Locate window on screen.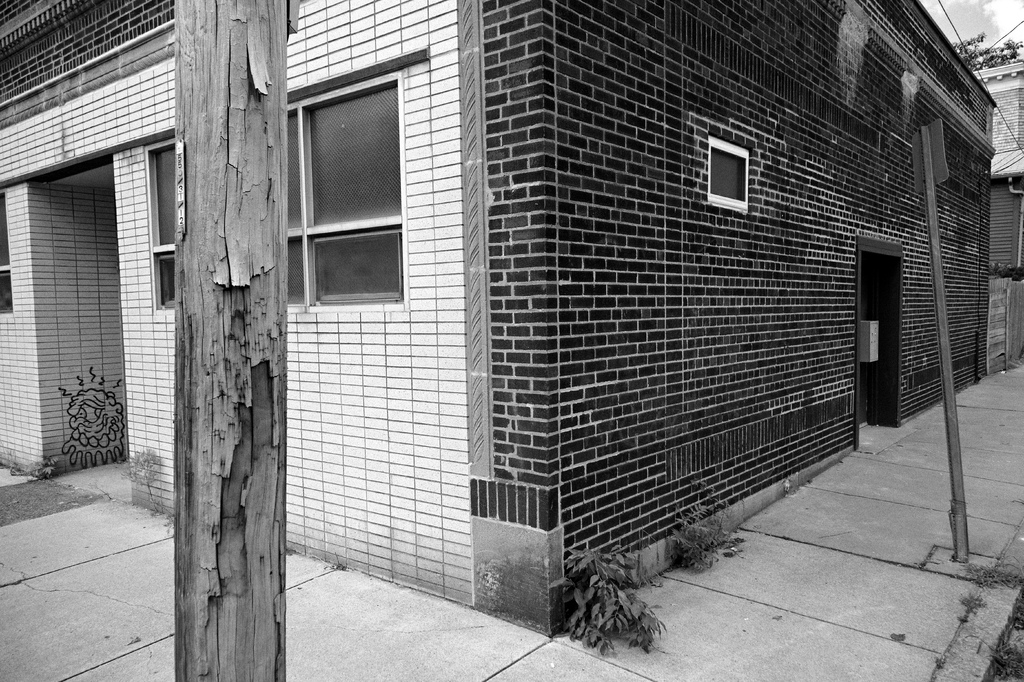
On screen at [138,133,200,318].
